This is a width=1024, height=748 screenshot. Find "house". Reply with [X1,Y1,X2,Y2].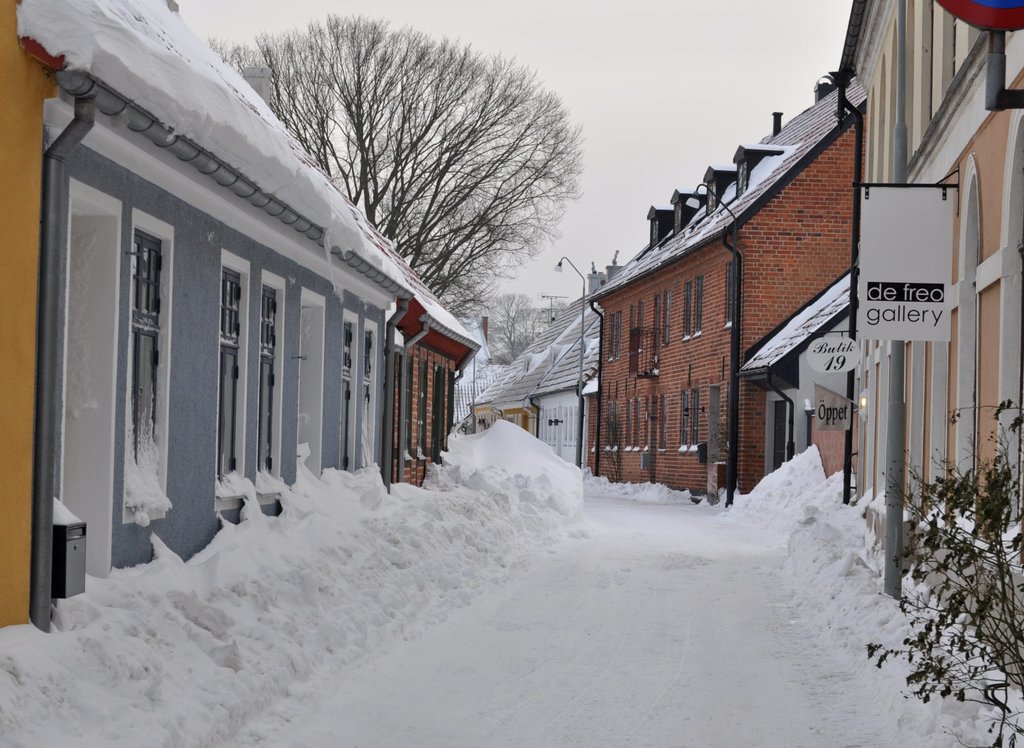
[581,36,936,546].
